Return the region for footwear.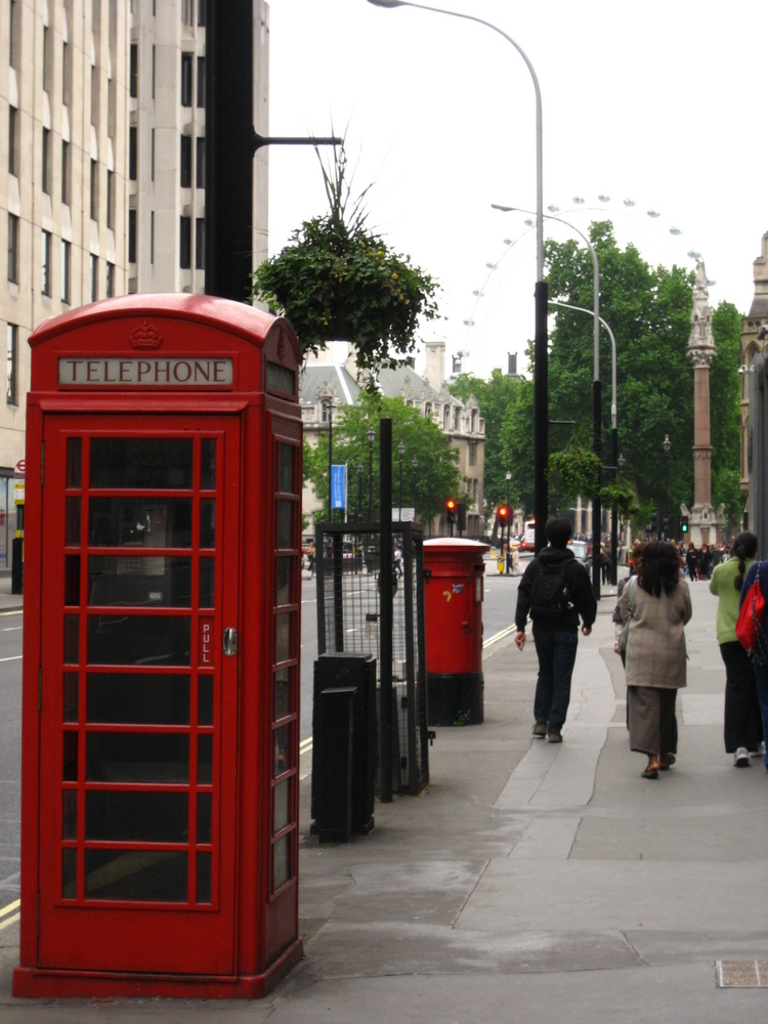
{"x1": 636, "y1": 760, "x2": 659, "y2": 781}.
